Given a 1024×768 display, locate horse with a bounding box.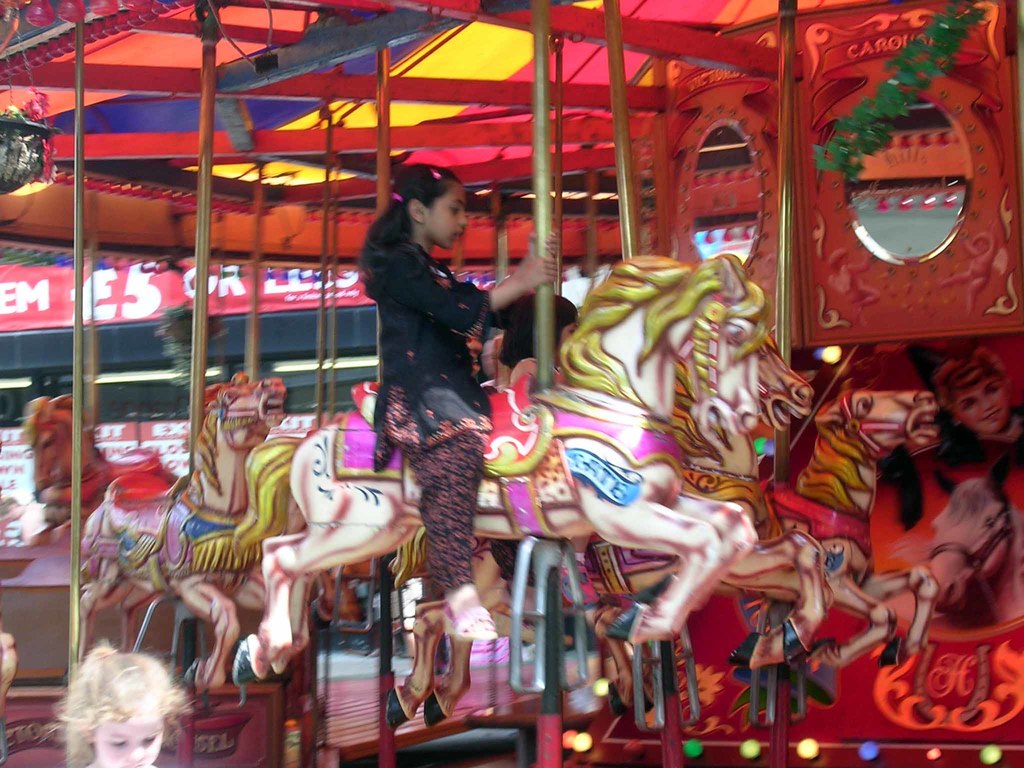
Located: box(72, 369, 292, 698).
